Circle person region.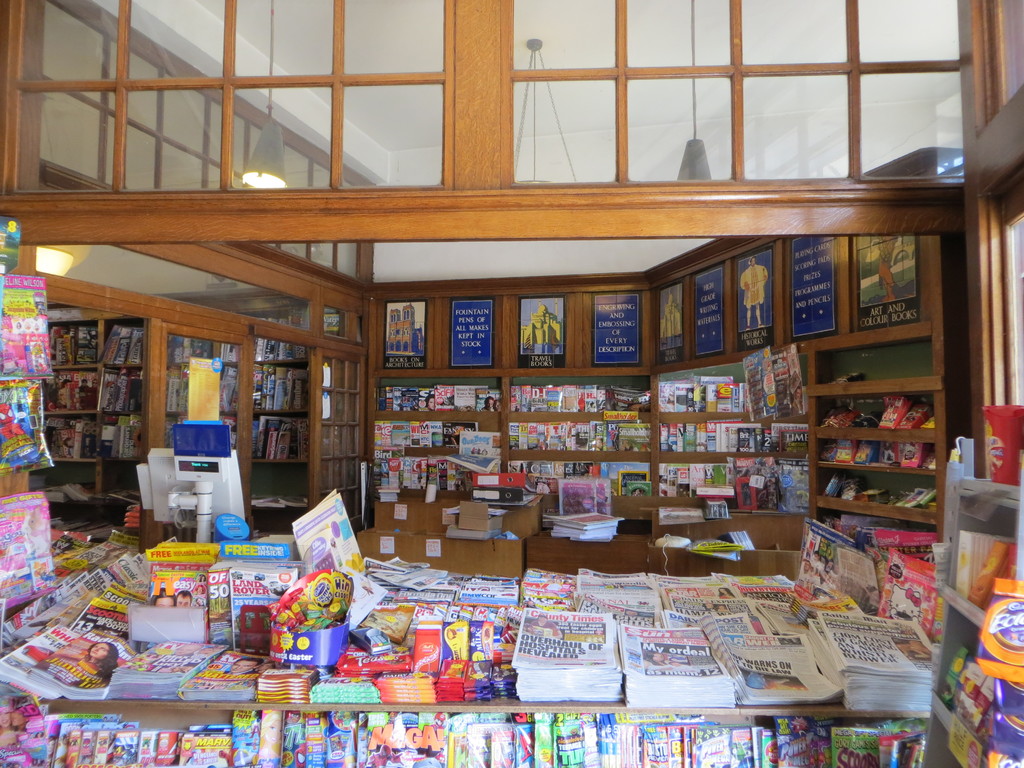
Region: <box>429,395,434,410</box>.
